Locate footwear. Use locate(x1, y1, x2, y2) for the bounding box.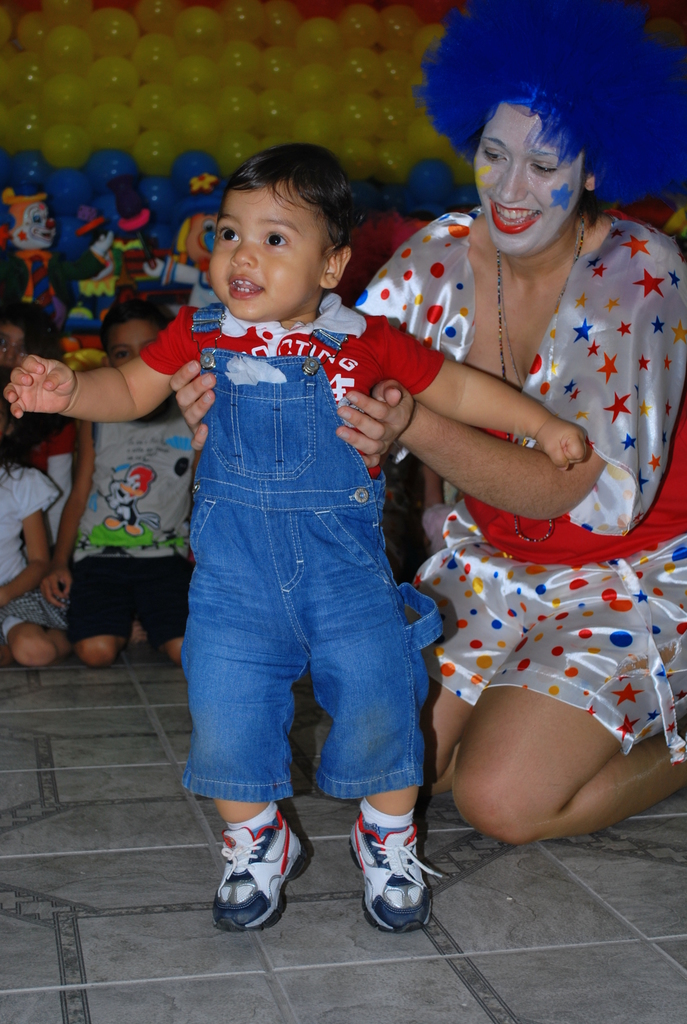
locate(214, 811, 277, 932).
